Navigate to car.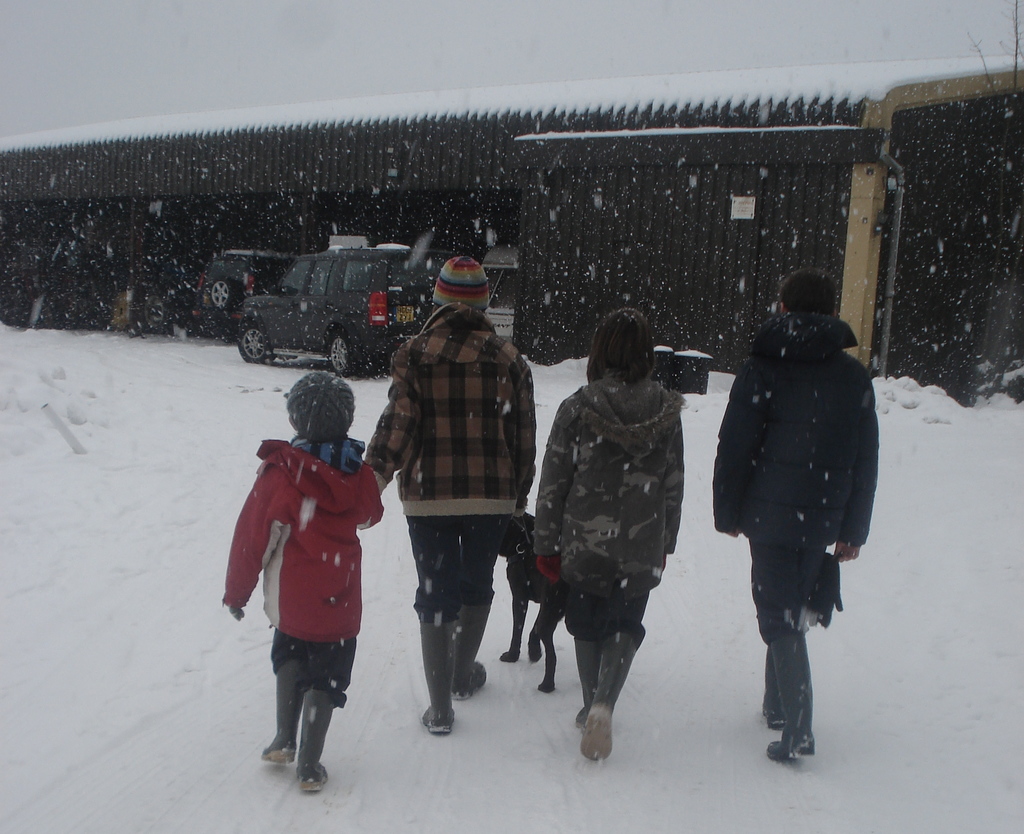
Navigation target: crop(1001, 362, 1023, 389).
